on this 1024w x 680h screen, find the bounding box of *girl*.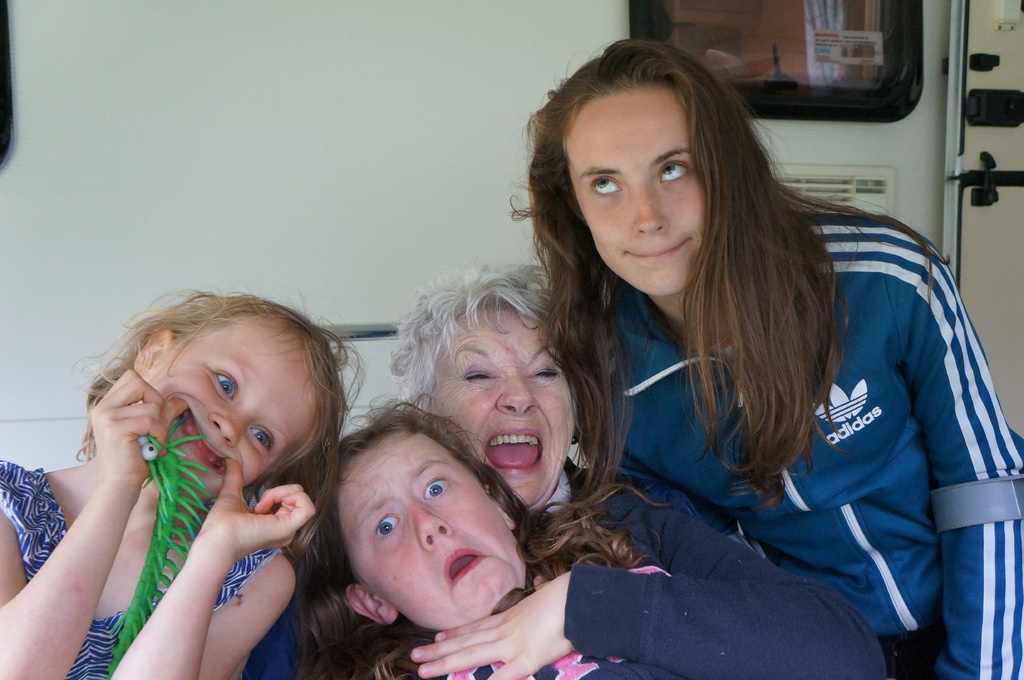
Bounding box: [2, 282, 365, 679].
